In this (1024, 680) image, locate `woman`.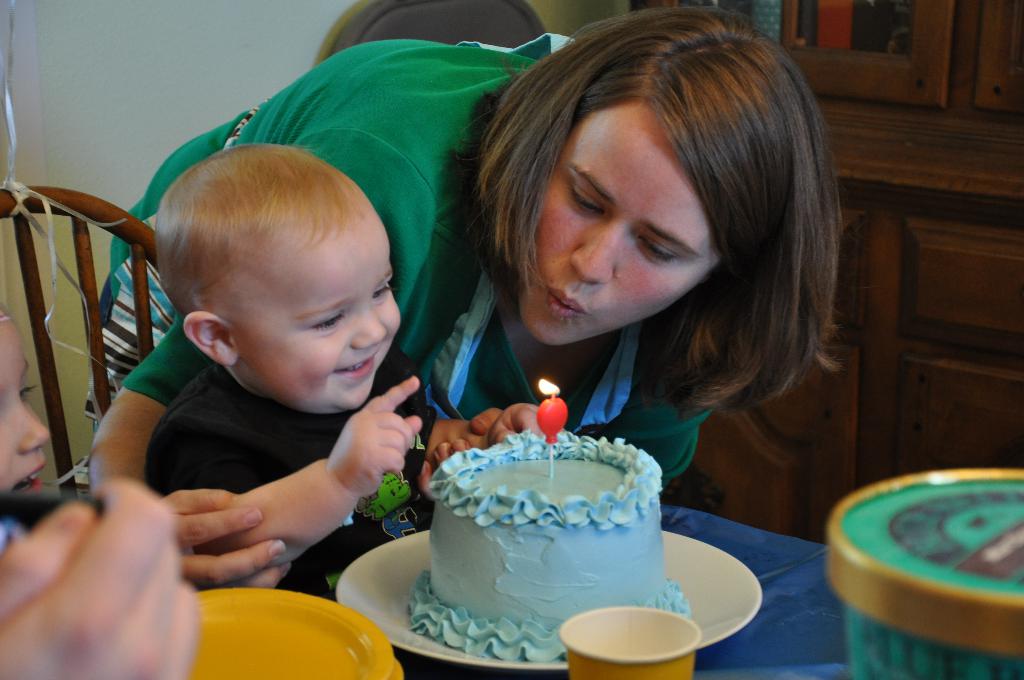
Bounding box: {"x1": 87, "y1": 3, "x2": 839, "y2": 483}.
